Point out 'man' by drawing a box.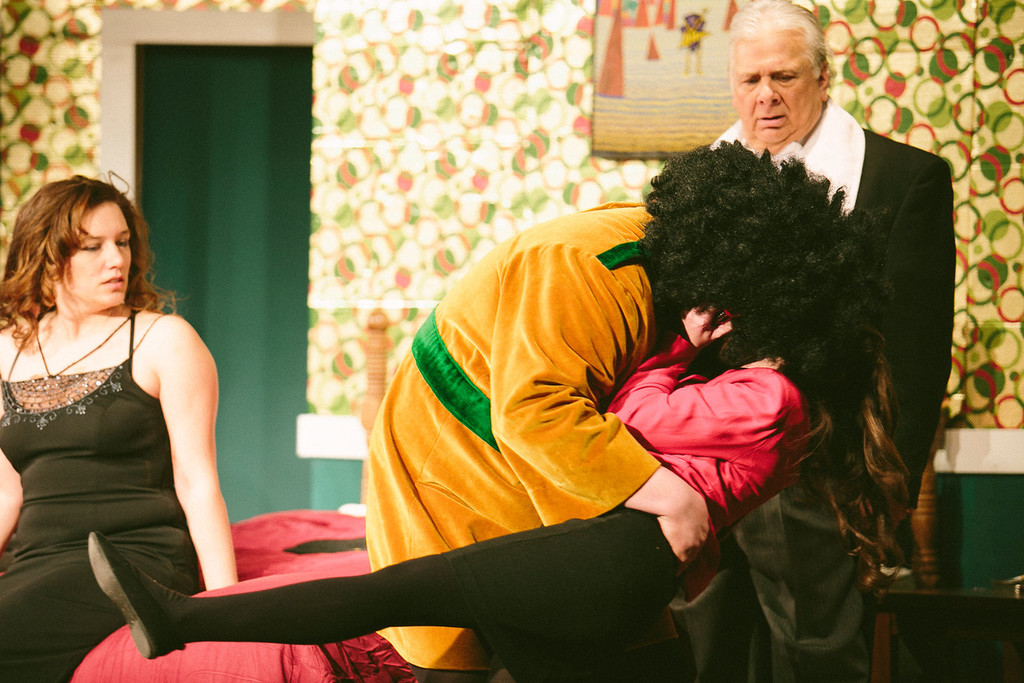
[x1=362, y1=137, x2=782, y2=682].
